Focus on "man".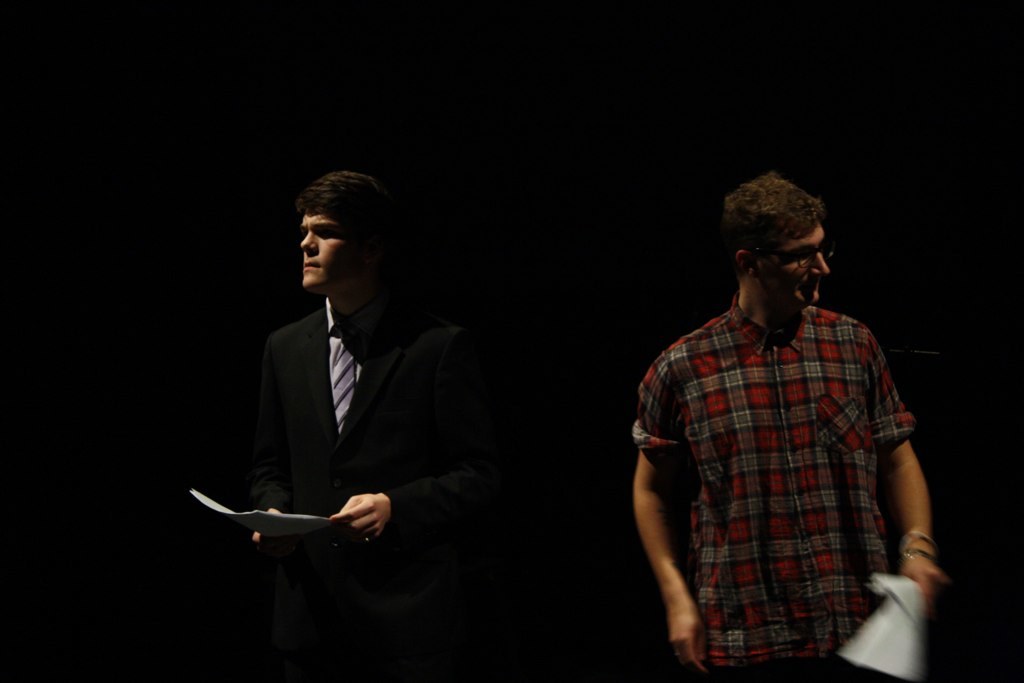
Focused at box=[211, 171, 476, 617].
